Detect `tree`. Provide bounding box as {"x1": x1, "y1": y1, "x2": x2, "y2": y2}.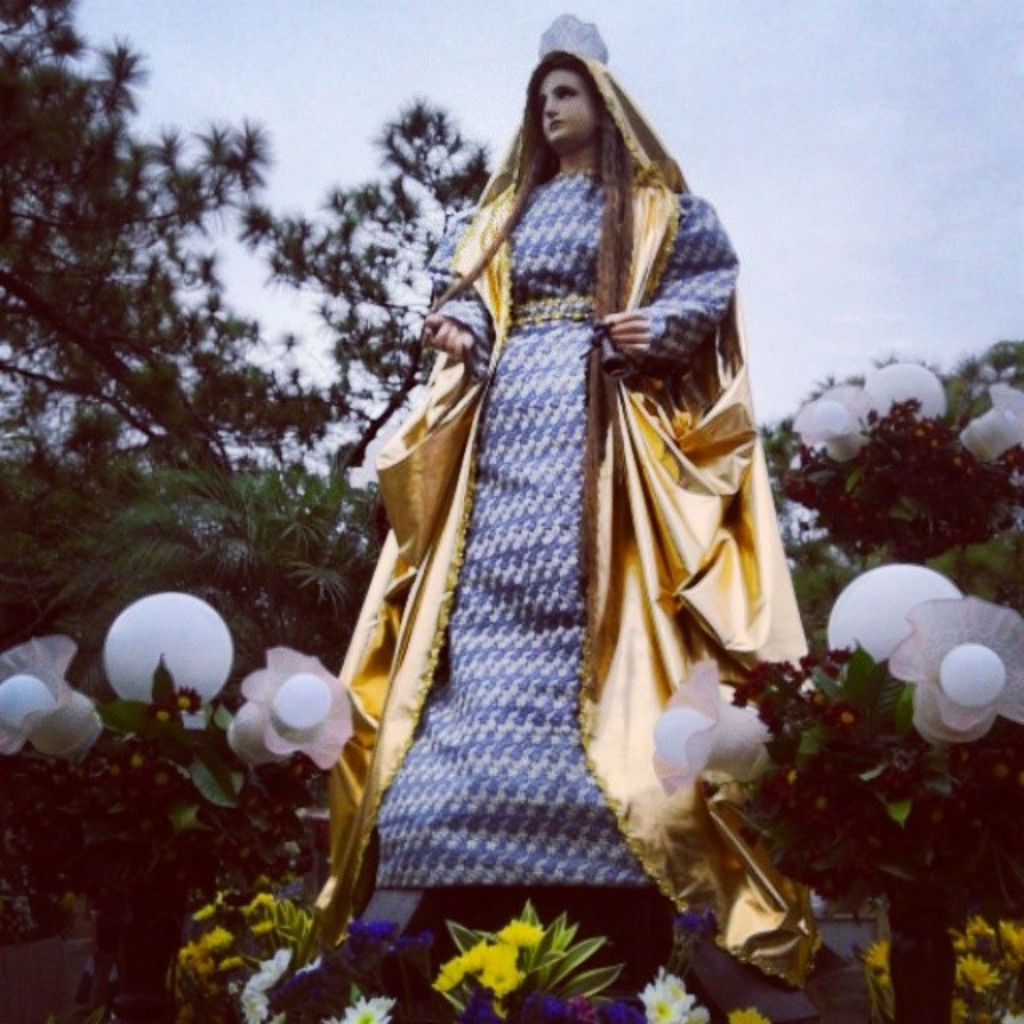
{"x1": 0, "y1": 0, "x2": 997, "y2": 1019}.
